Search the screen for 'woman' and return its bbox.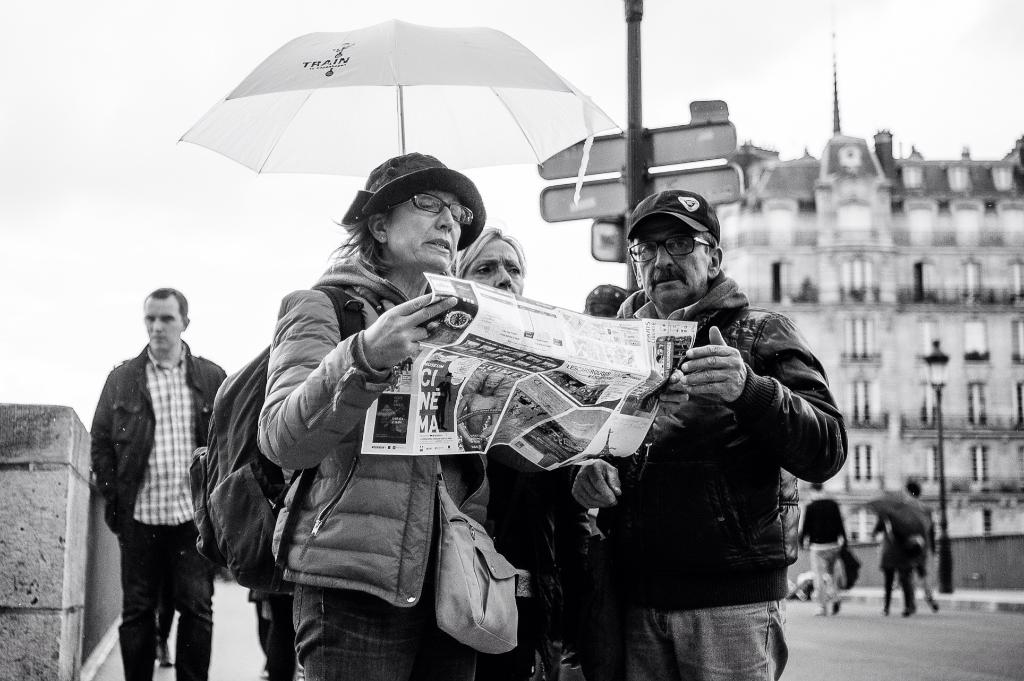
Found: (461,229,534,301).
